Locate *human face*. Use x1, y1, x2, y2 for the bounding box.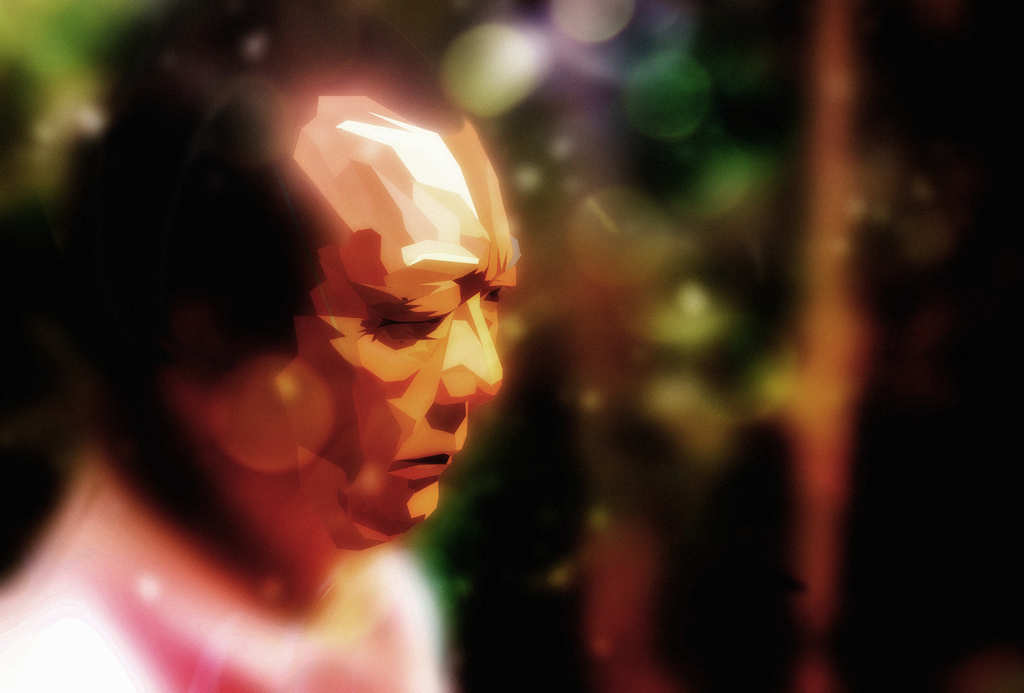
225, 120, 531, 554.
